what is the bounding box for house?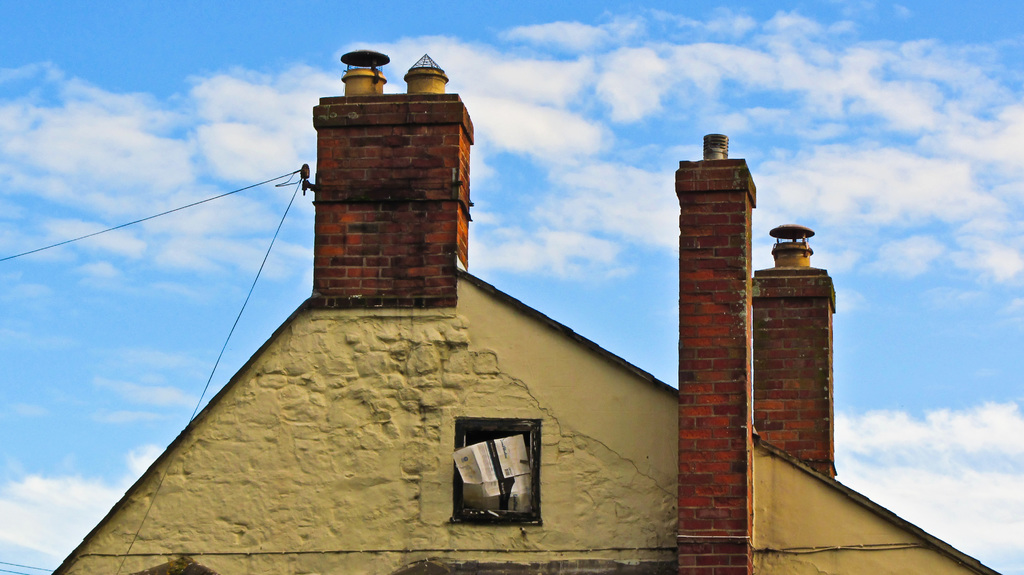
select_region(52, 49, 1004, 574).
